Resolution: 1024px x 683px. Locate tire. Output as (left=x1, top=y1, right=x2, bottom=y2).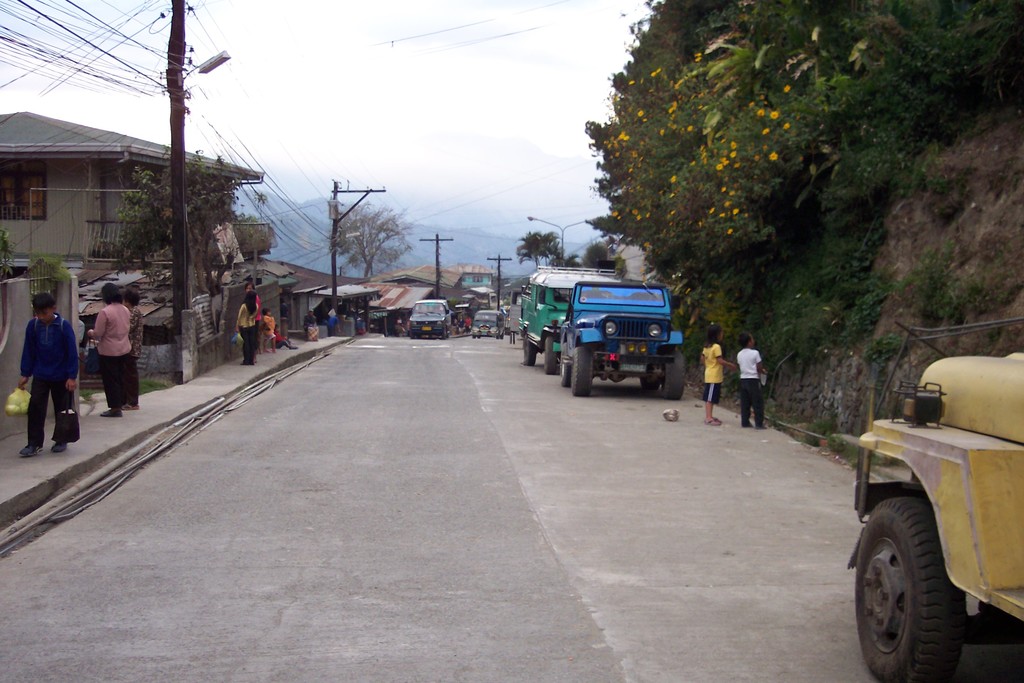
(left=847, top=494, right=965, bottom=682).
